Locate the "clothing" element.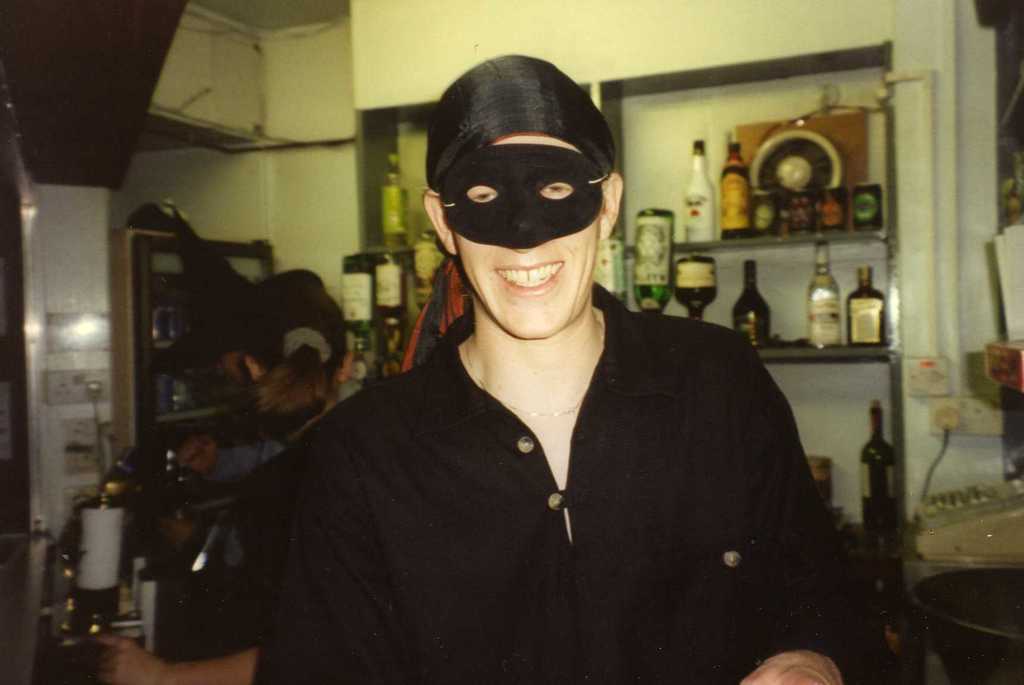
Element bbox: <region>202, 387, 364, 493</region>.
